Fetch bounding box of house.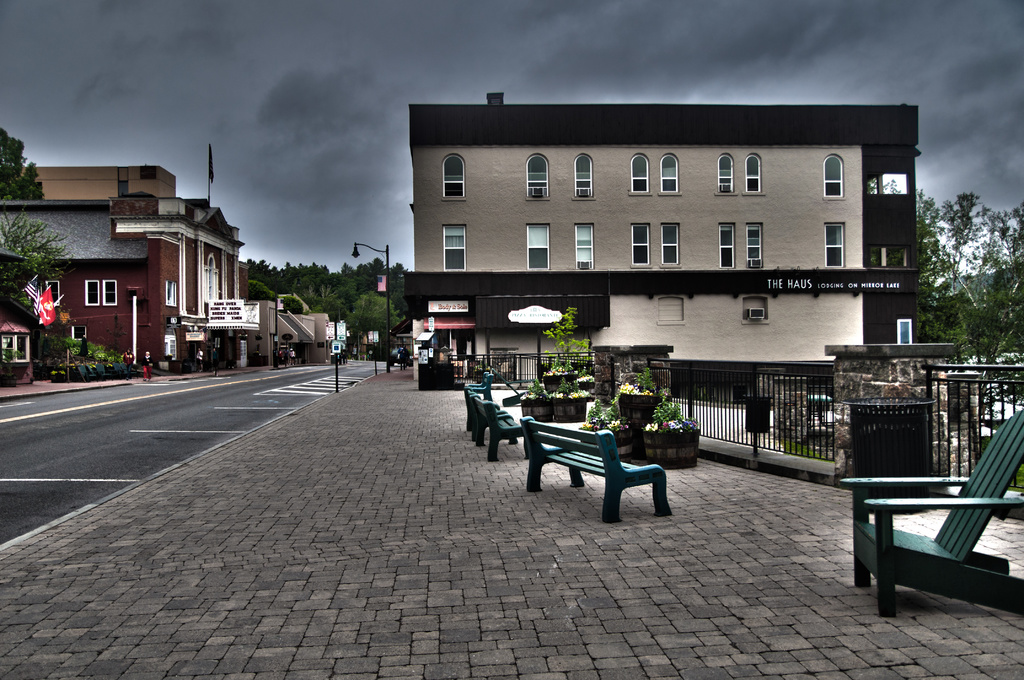
Bbox: Rect(25, 163, 182, 210).
